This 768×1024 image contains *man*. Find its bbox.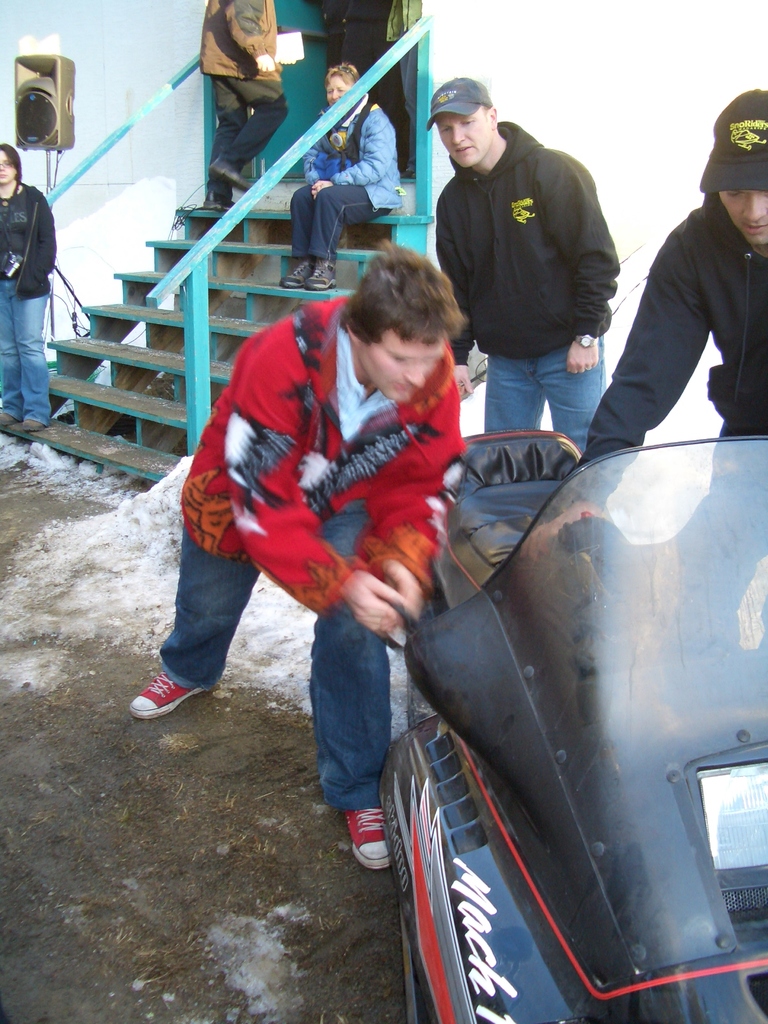
BBox(381, 0, 420, 182).
